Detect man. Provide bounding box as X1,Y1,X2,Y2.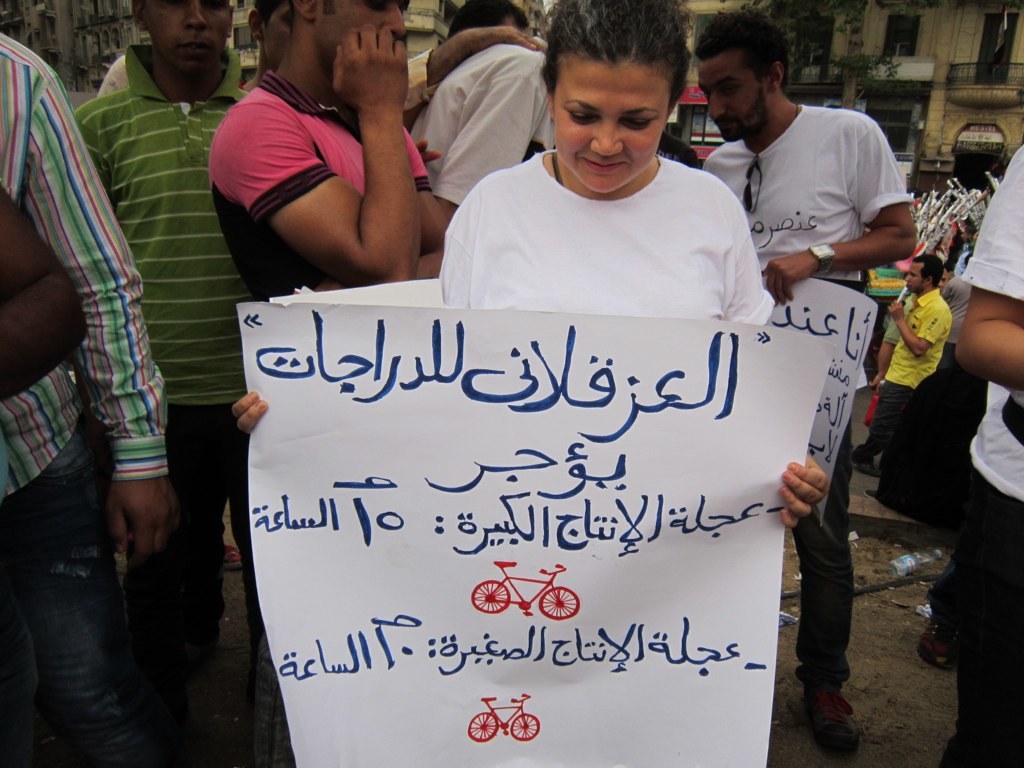
856,243,945,489.
